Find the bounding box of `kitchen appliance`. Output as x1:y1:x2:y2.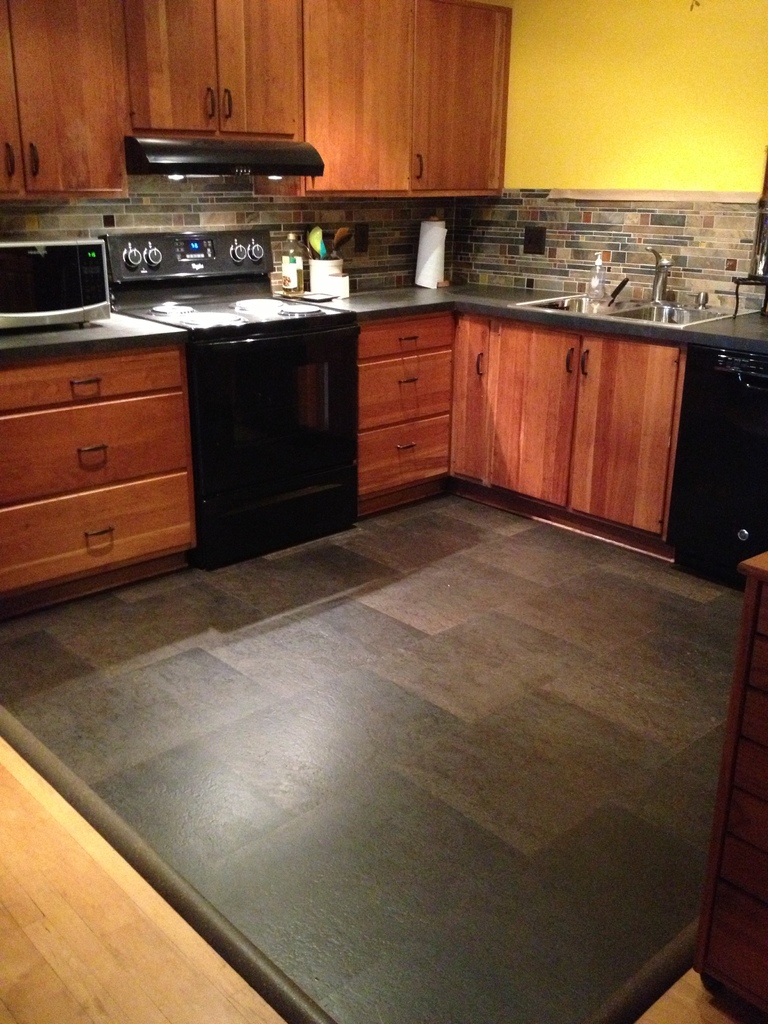
125:132:320:190.
